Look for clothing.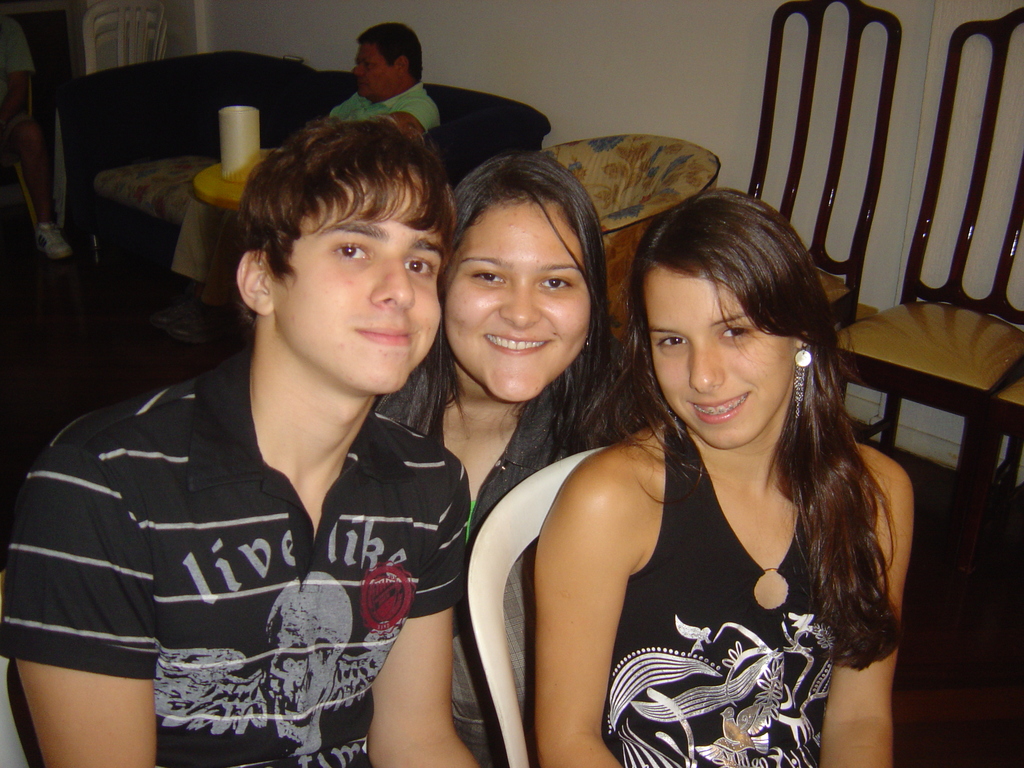
Found: 598,416,837,765.
